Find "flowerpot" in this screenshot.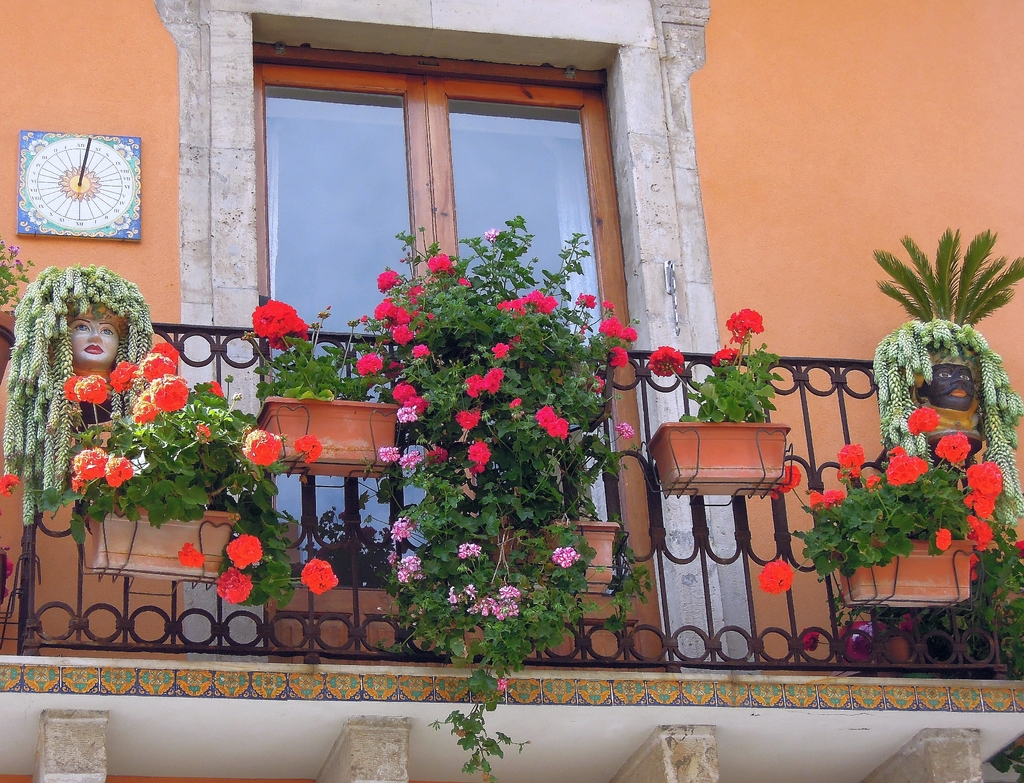
The bounding box for "flowerpot" is [831, 378, 978, 645].
